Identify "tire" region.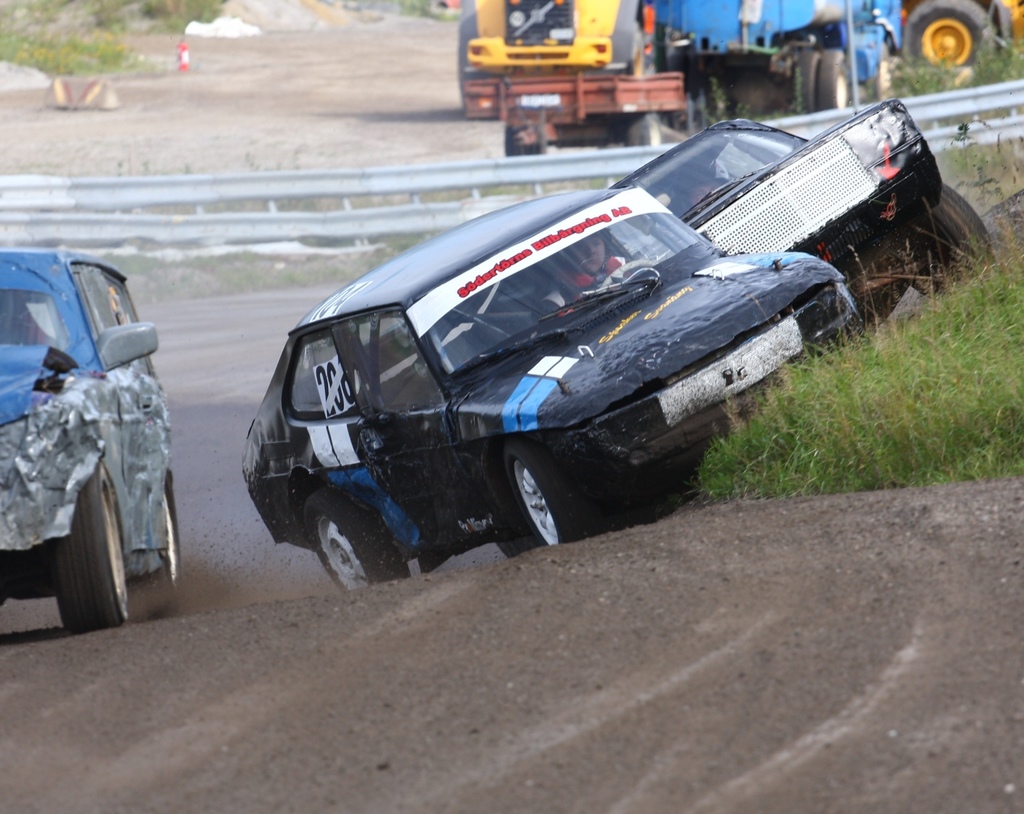
Region: bbox=(313, 491, 410, 597).
